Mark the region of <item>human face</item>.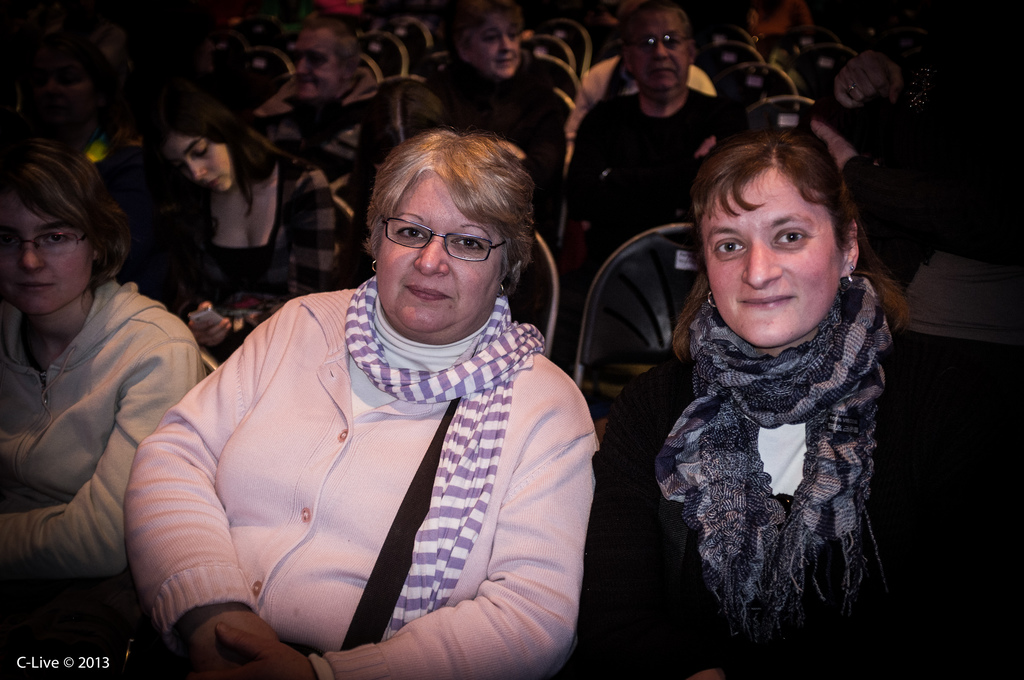
Region: region(294, 25, 340, 104).
